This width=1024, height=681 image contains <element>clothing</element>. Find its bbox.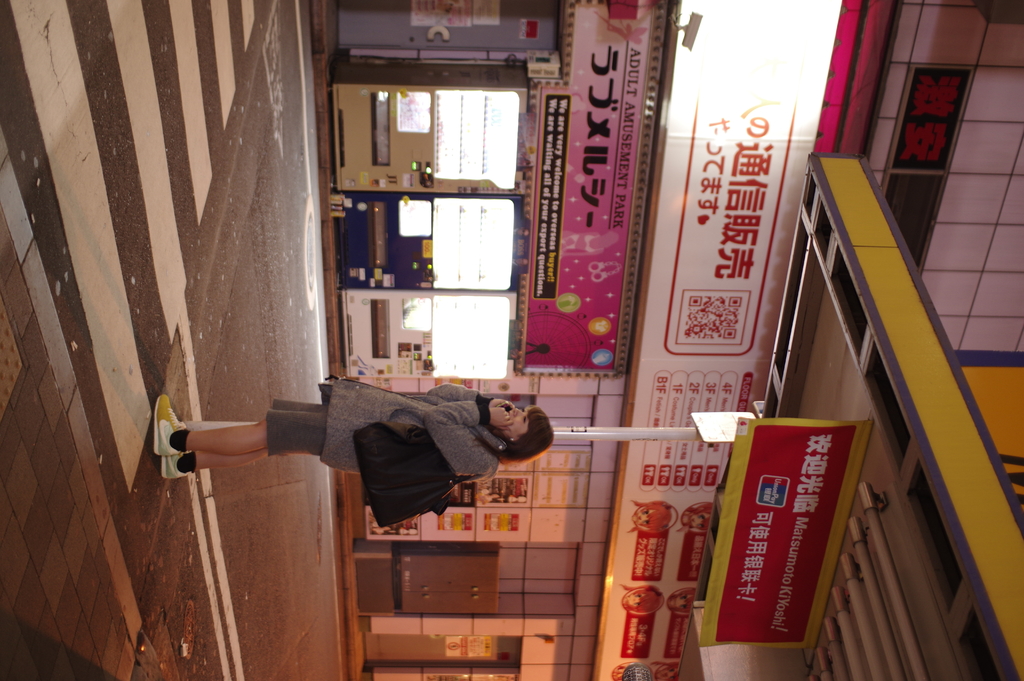
(x1=266, y1=383, x2=509, y2=485).
